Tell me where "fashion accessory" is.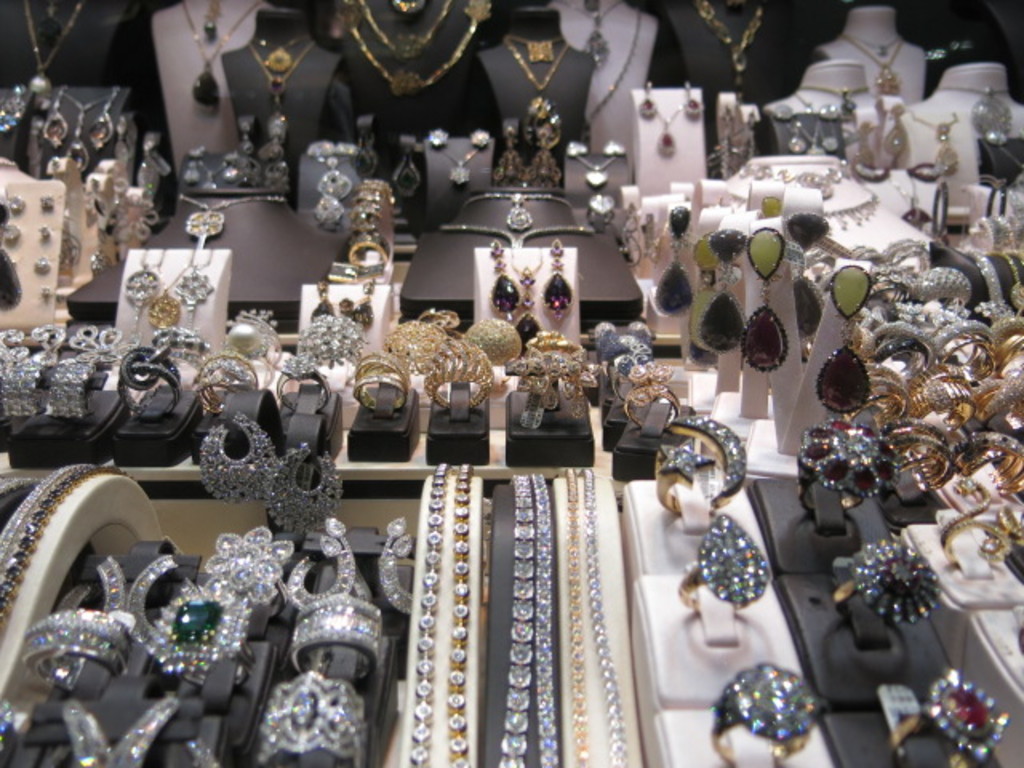
"fashion accessory" is at region(738, 160, 859, 195).
